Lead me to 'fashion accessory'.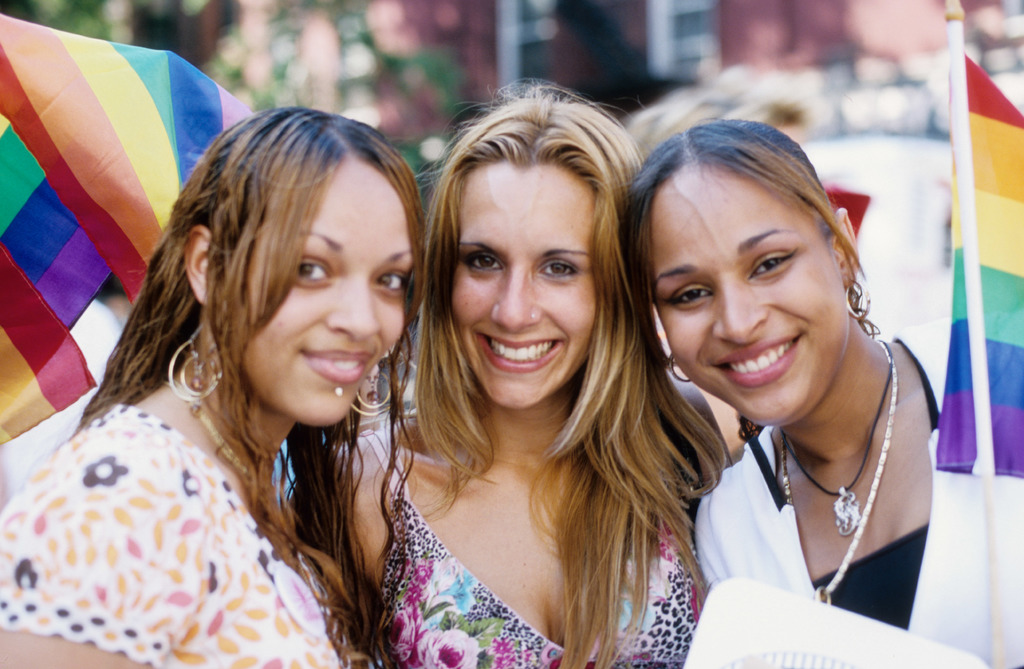
Lead to detection(172, 383, 249, 477).
